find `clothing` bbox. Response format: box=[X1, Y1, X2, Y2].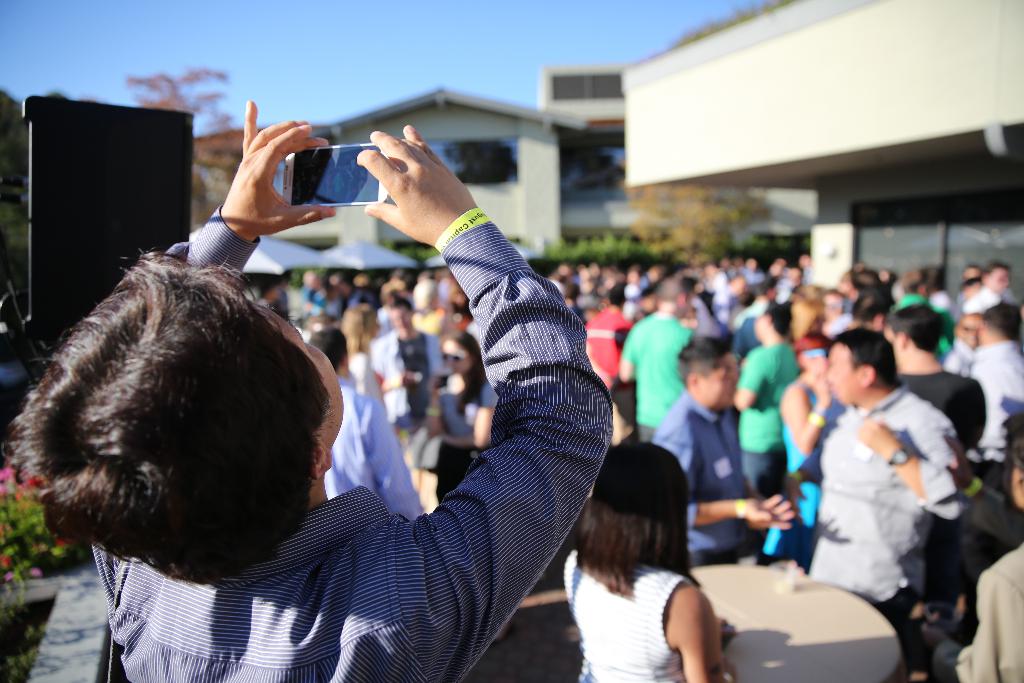
box=[799, 356, 964, 618].
